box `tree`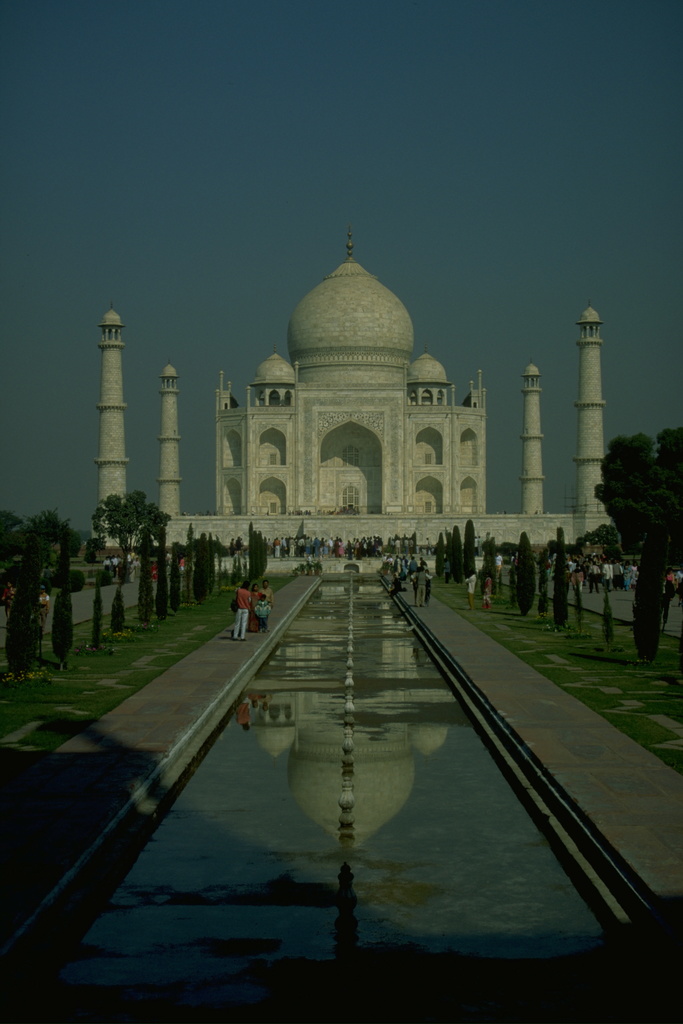
x1=633, y1=530, x2=663, y2=661
